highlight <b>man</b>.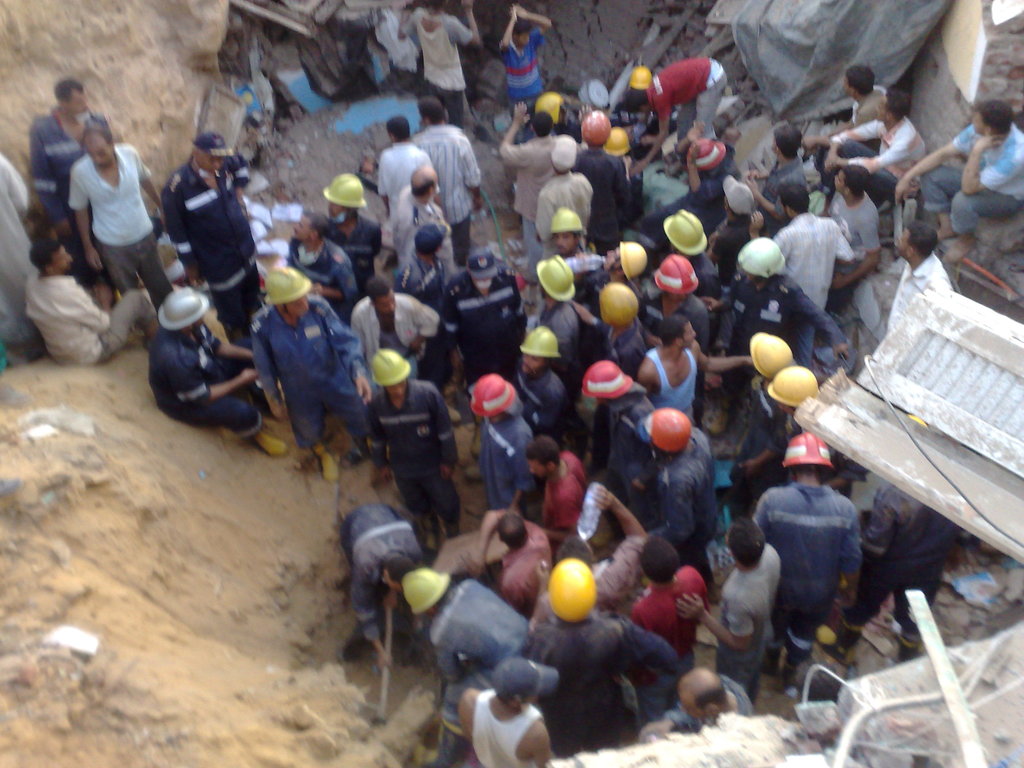
Highlighted region: box=[68, 122, 175, 310].
